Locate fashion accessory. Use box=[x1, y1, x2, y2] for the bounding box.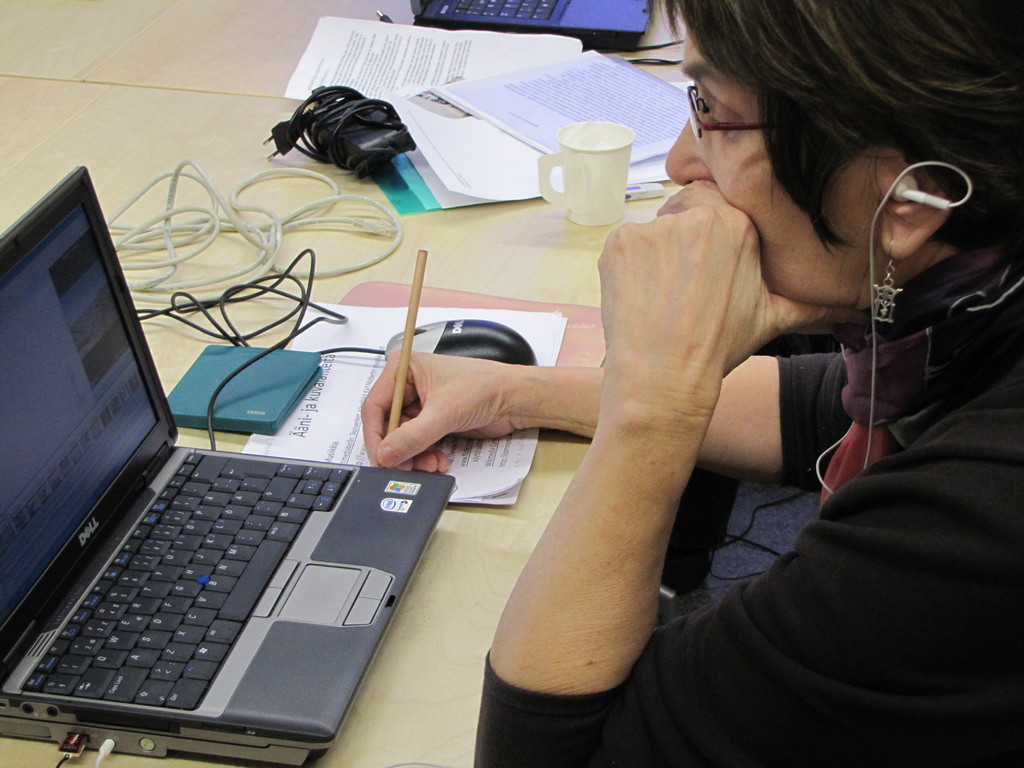
box=[871, 232, 902, 327].
